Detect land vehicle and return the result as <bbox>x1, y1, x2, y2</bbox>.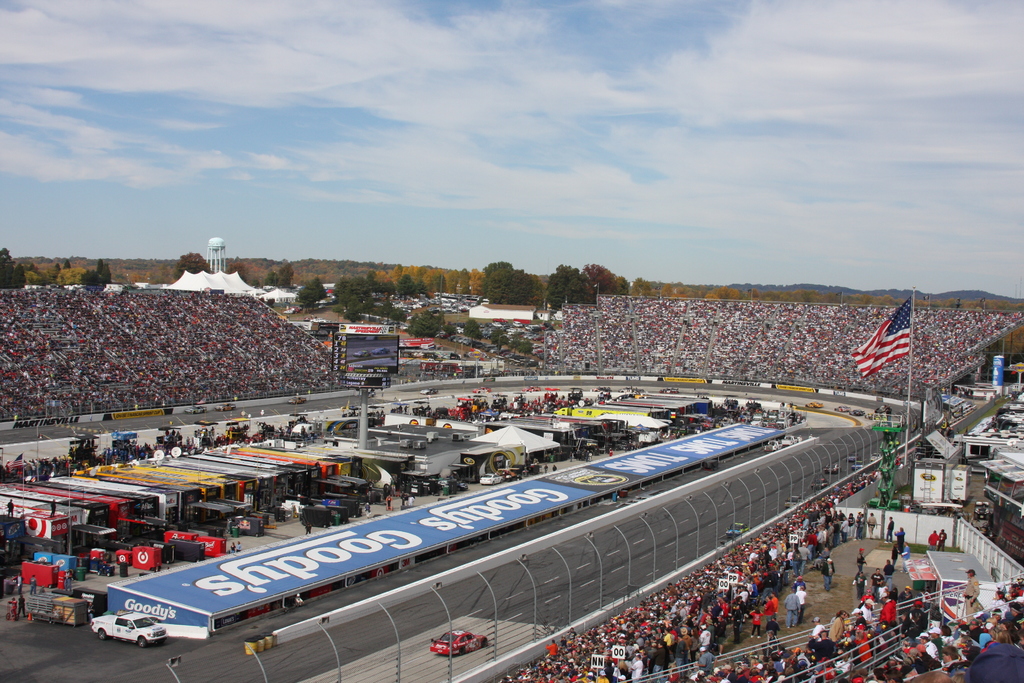
<bbox>478, 472, 504, 486</bbox>.
